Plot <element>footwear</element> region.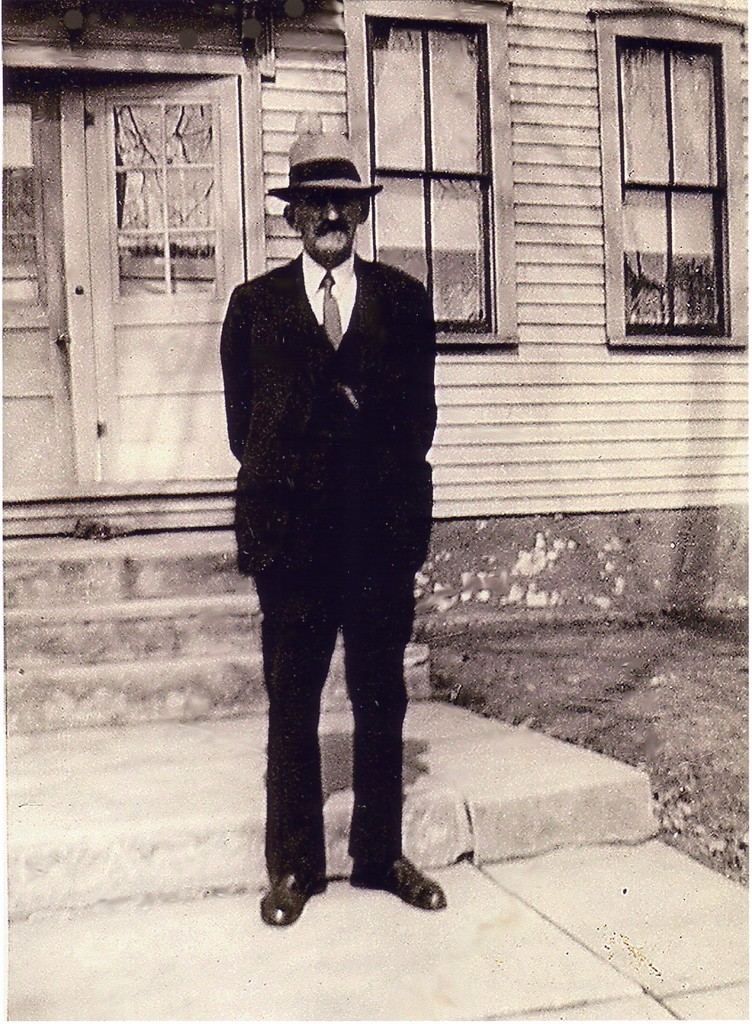
Plotted at crop(362, 848, 447, 917).
